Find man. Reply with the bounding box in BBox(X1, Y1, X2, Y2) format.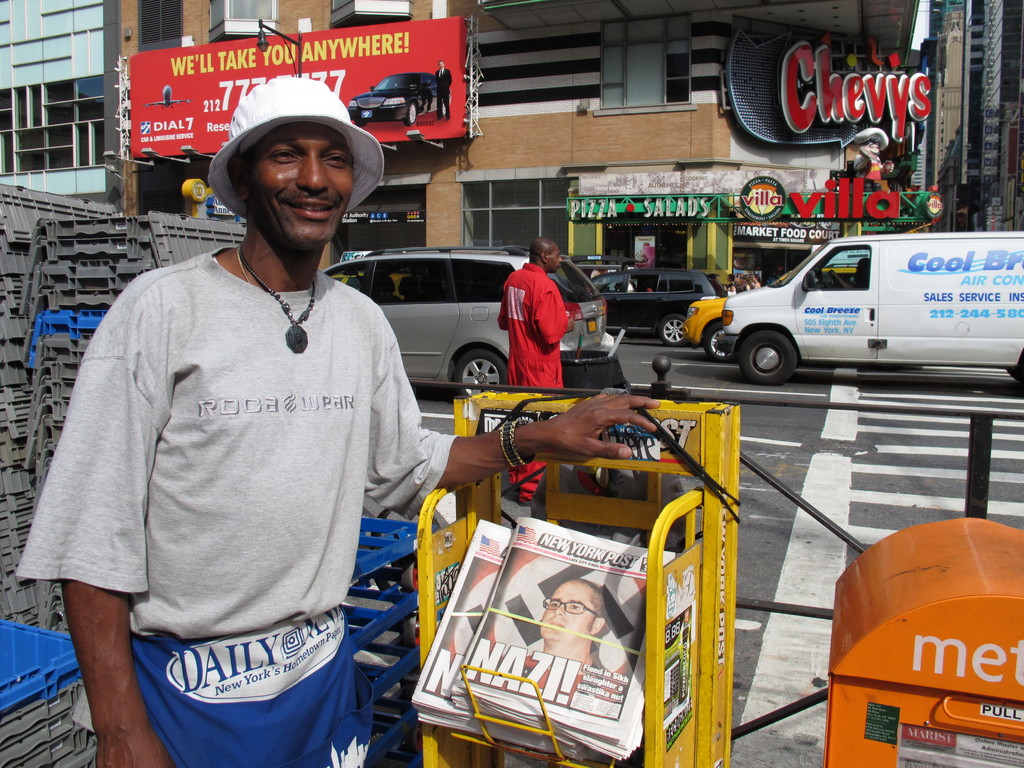
BBox(525, 575, 613, 675).
